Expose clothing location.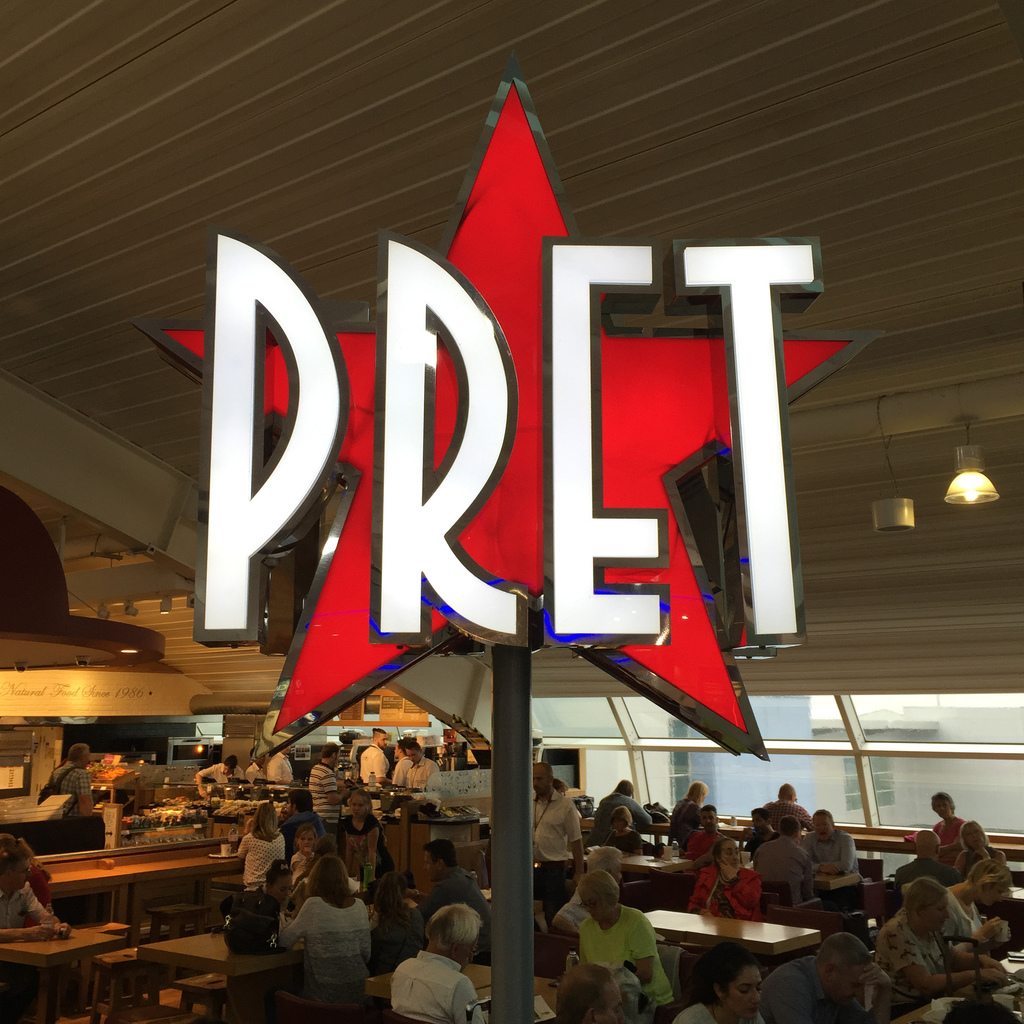
Exposed at select_region(308, 764, 342, 822).
